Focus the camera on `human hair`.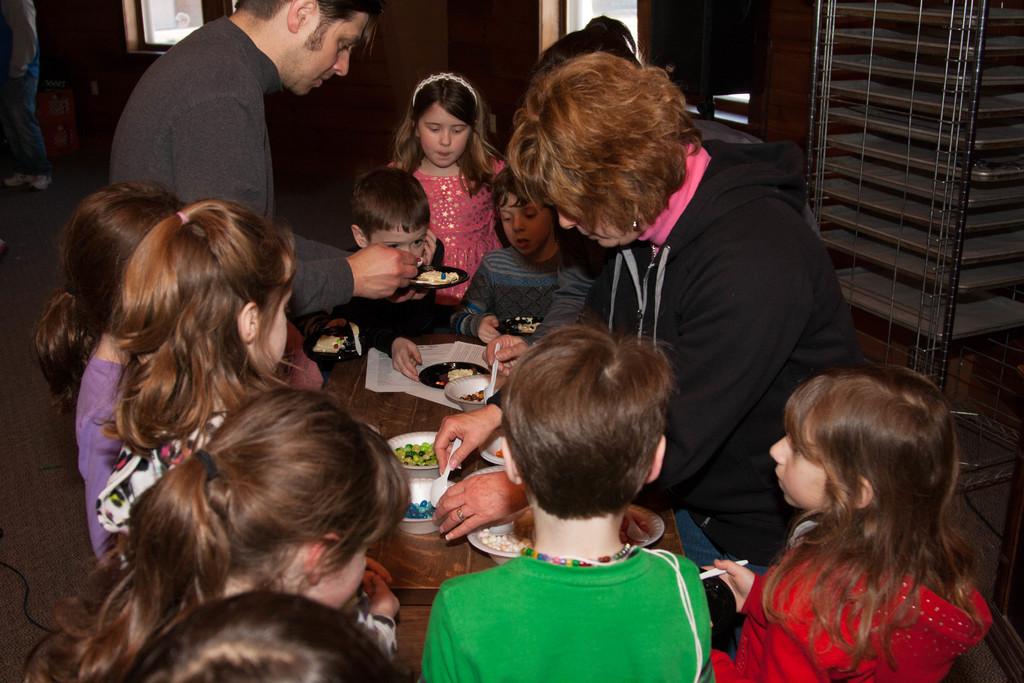
Focus region: box(98, 199, 296, 451).
